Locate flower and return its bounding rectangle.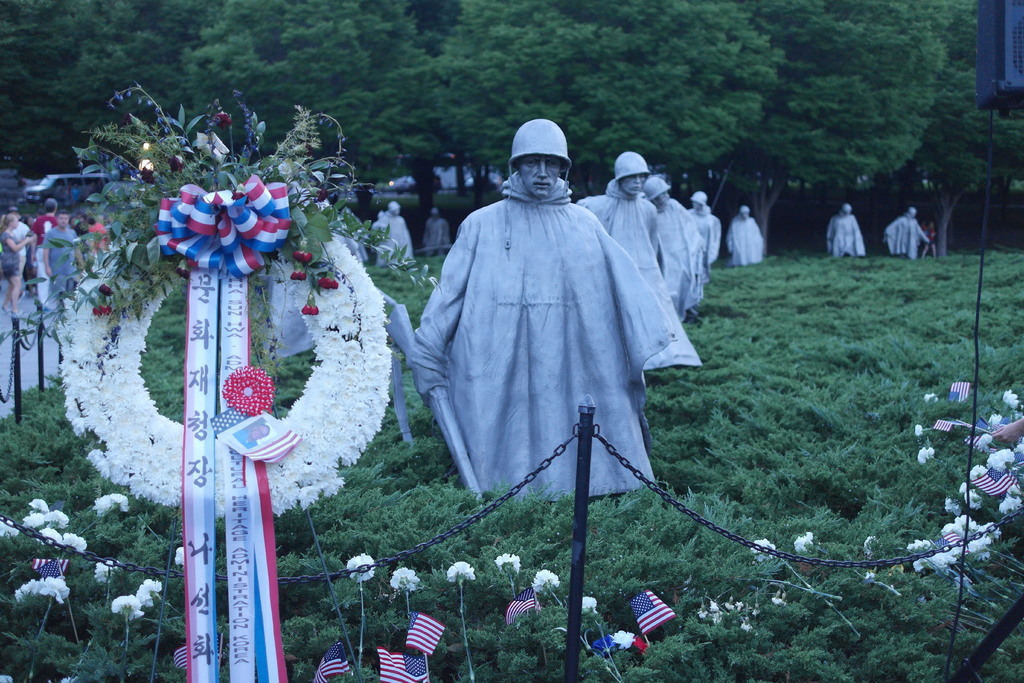
x1=531 y1=567 x2=560 y2=591.
